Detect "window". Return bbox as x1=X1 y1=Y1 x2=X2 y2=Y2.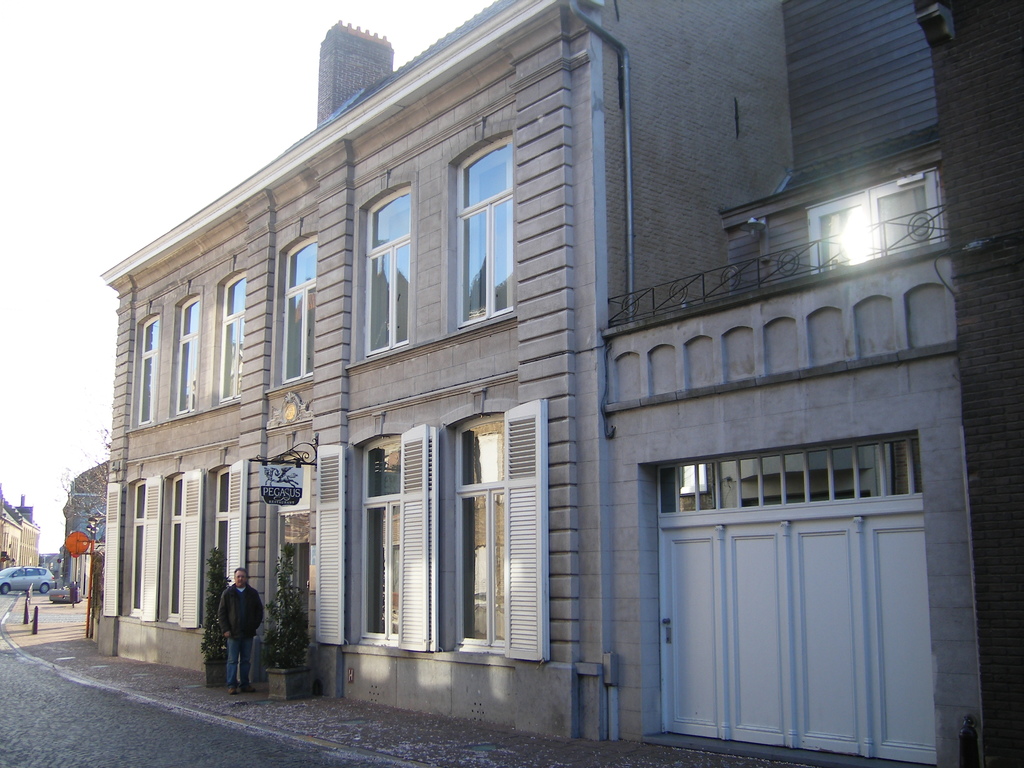
x1=100 y1=477 x2=161 y2=618.
